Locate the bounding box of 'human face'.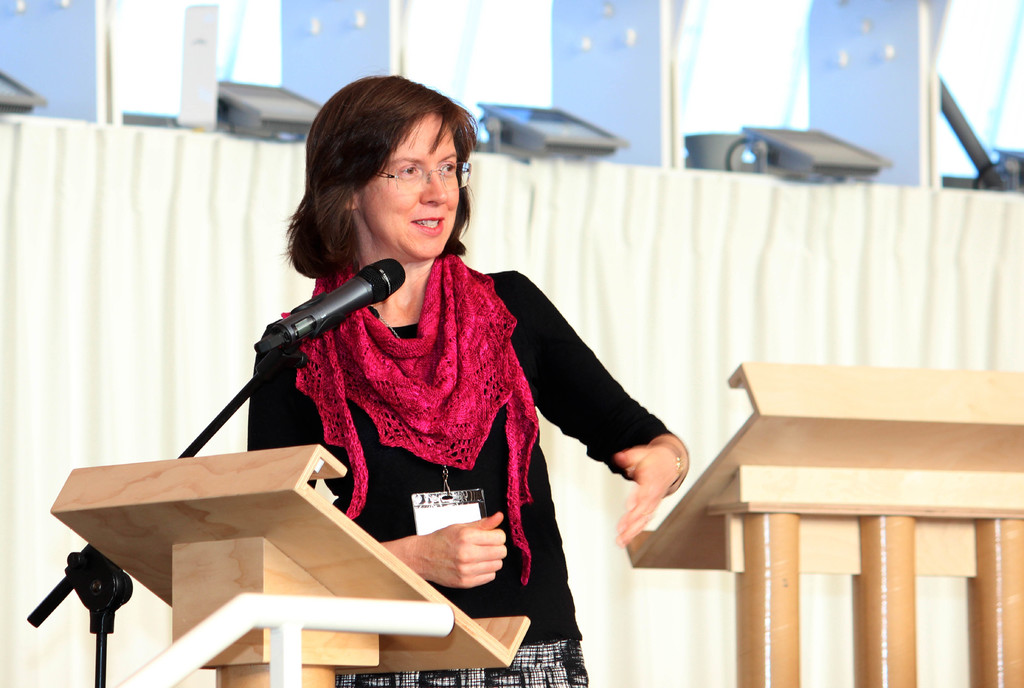
Bounding box: (x1=359, y1=109, x2=461, y2=256).
